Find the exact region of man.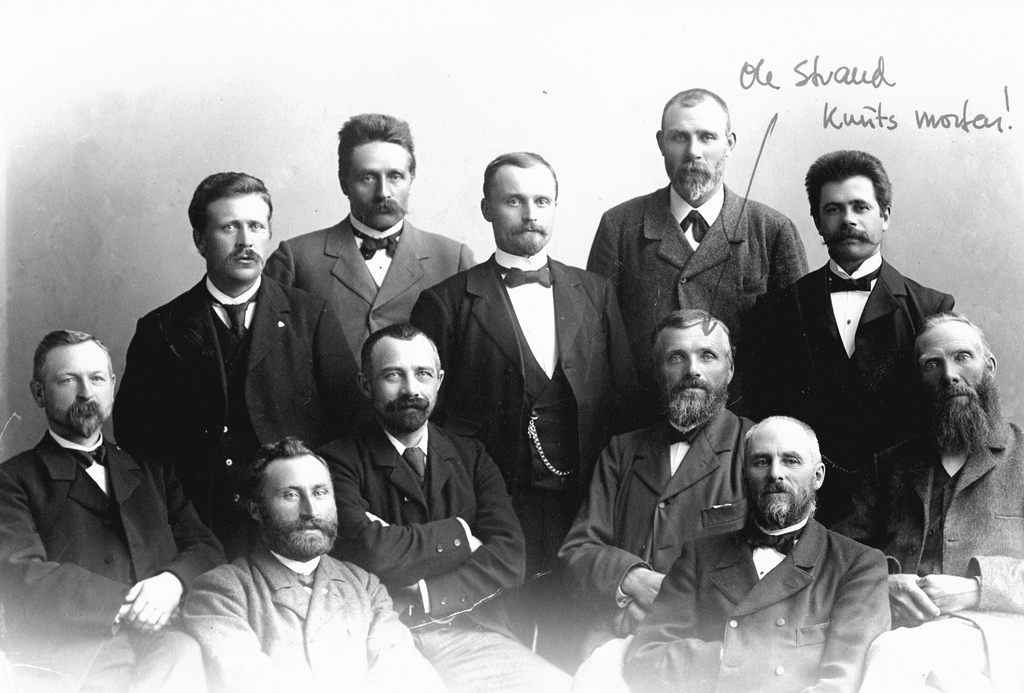
Exact region: 424:126:663:571.
